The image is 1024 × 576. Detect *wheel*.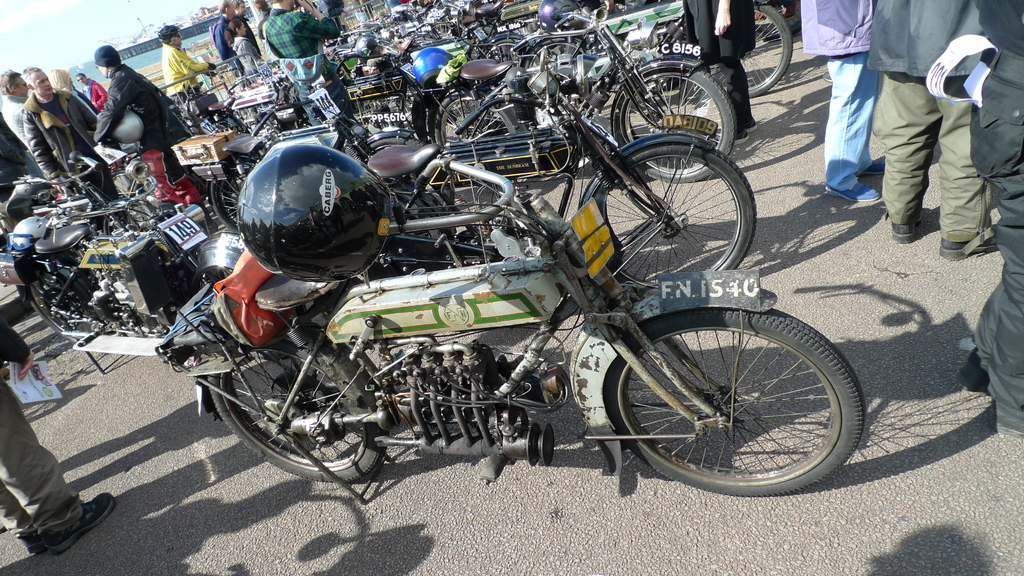
Detection: (x1=433, y1=93, x2=489, y2=148).
